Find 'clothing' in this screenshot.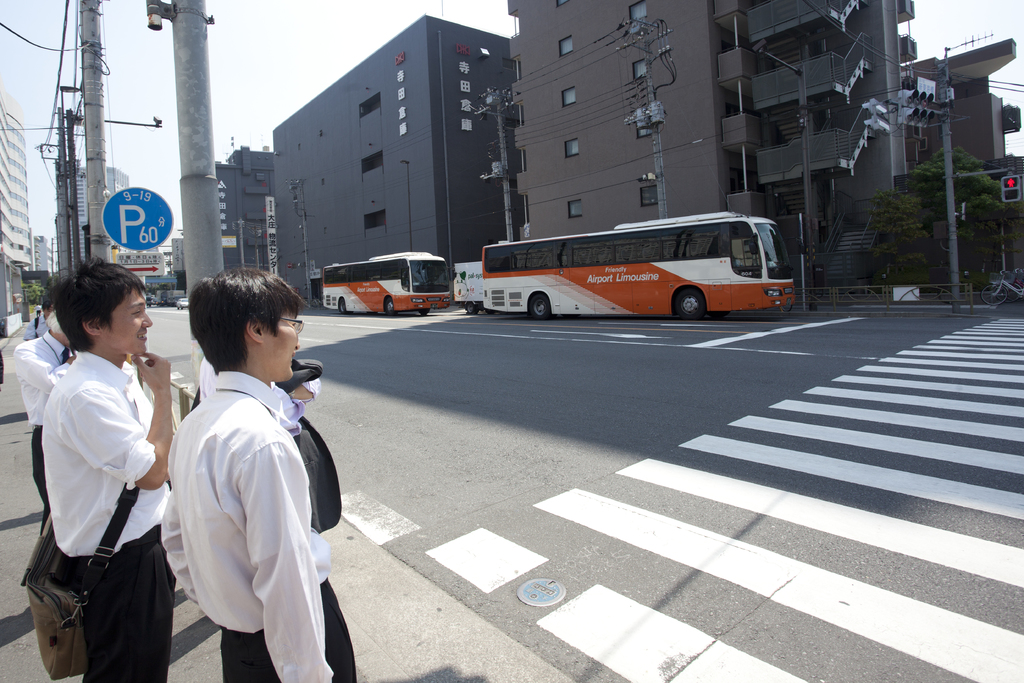
The bounding box for 'clothing' is BBox(146, 336, 333, 682).
